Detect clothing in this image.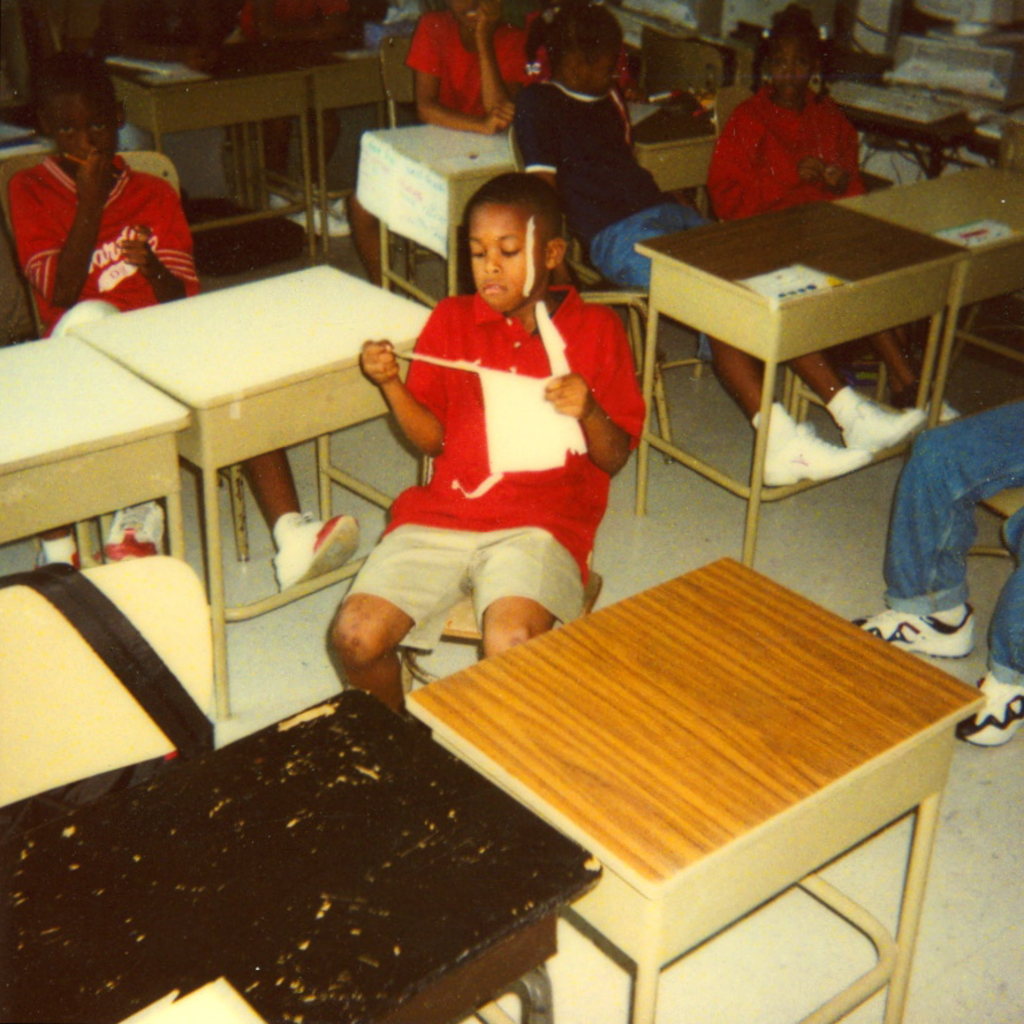
Detection: (12,153,199,332).
